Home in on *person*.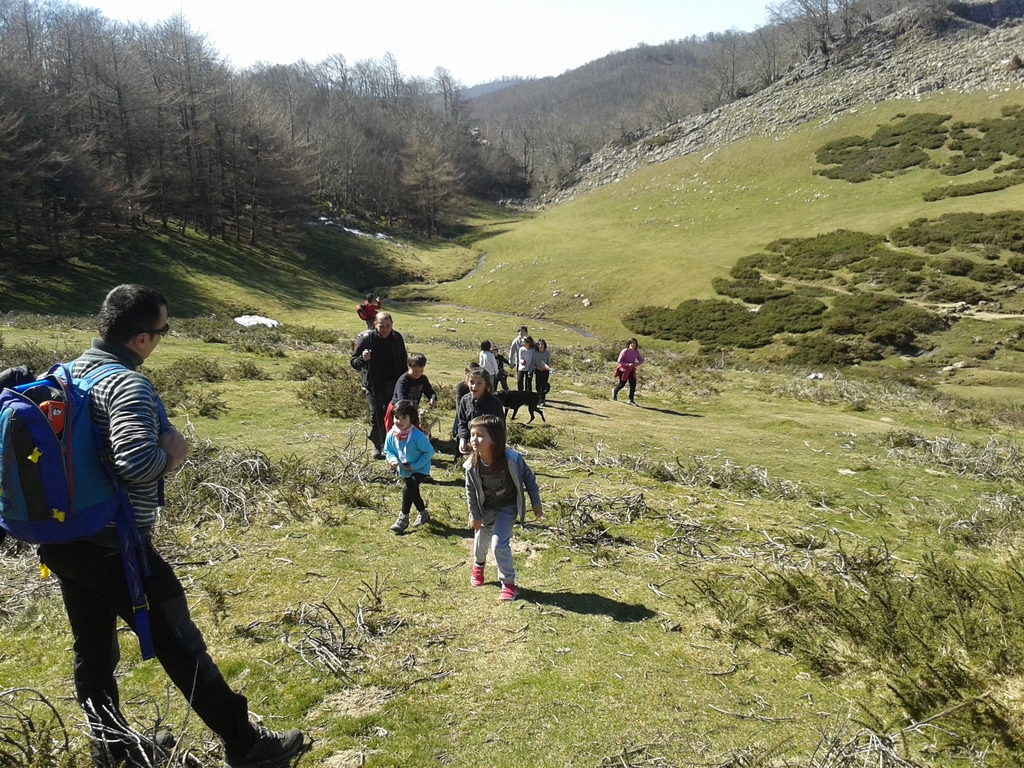
Homed in at 390, 348, 440, 406.
